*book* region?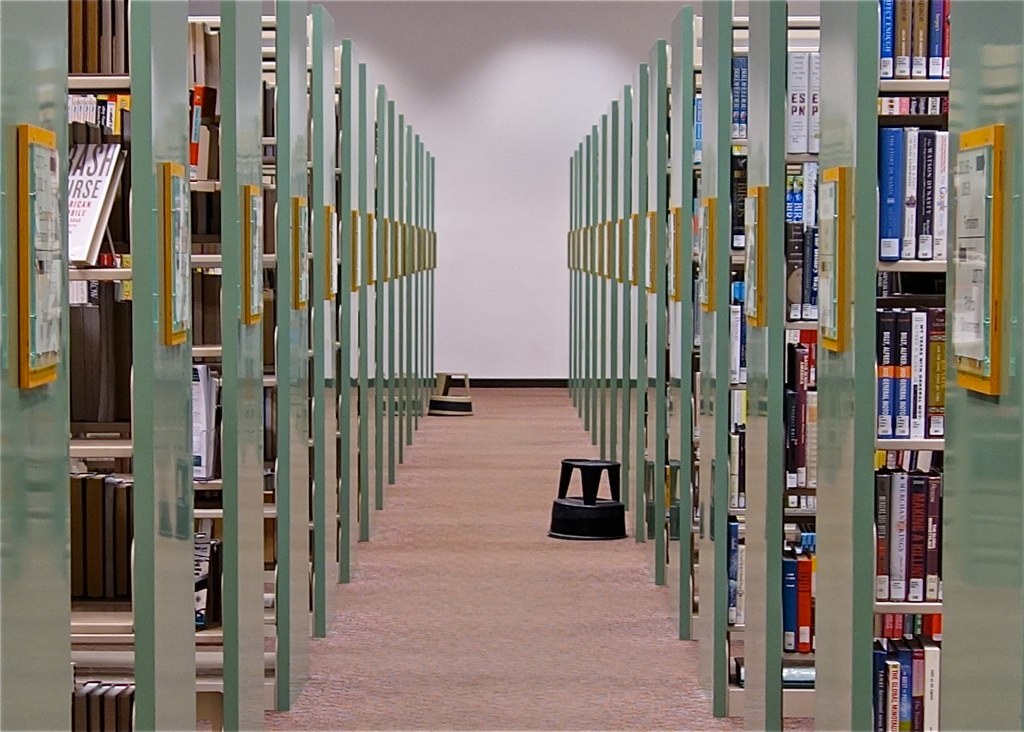
l=729, t=276, r=747, b=385
